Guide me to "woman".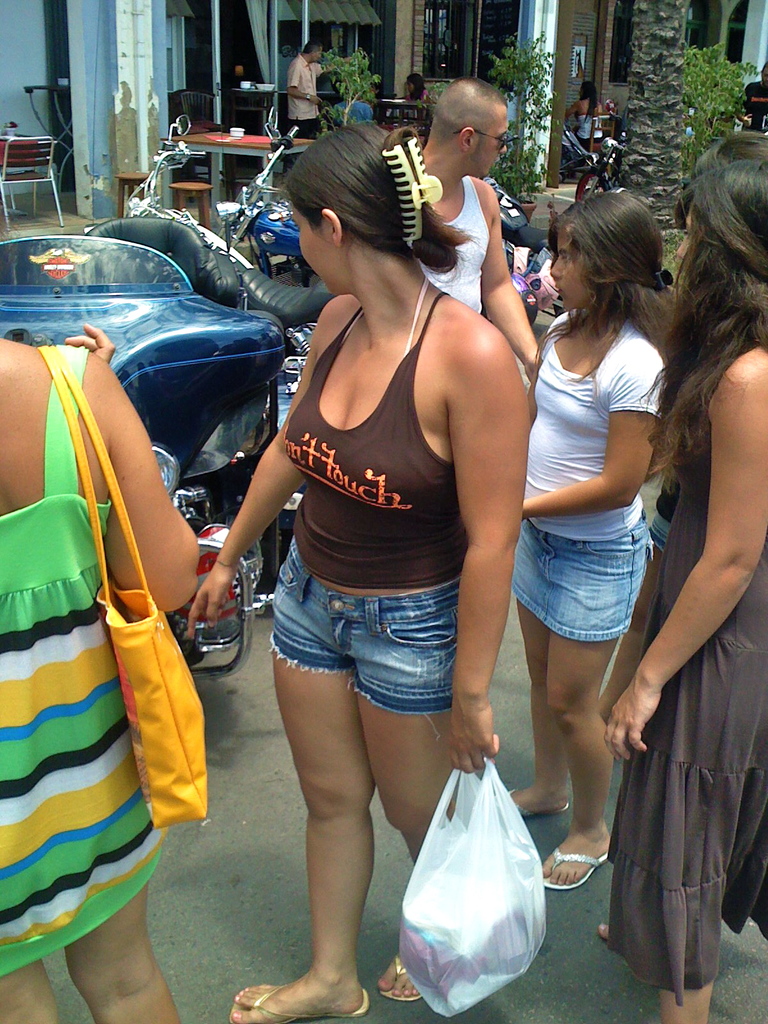
Guidance: rect(0, 331, 205, 1023).
